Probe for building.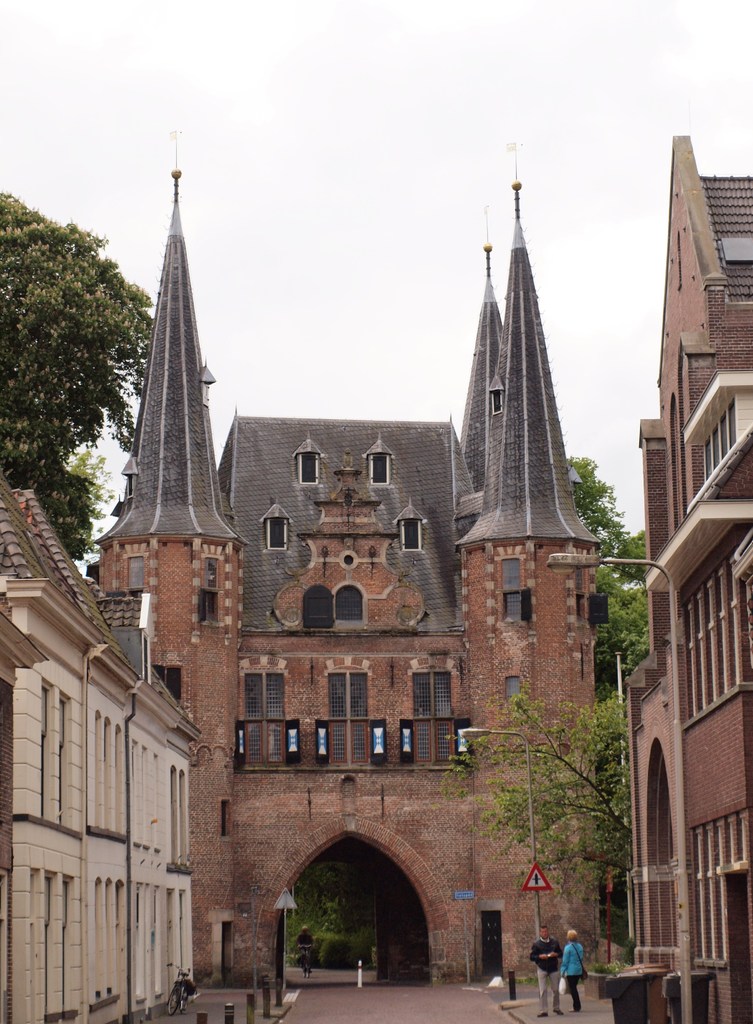
Probe result: select_region(88, 130, 626, 989).
